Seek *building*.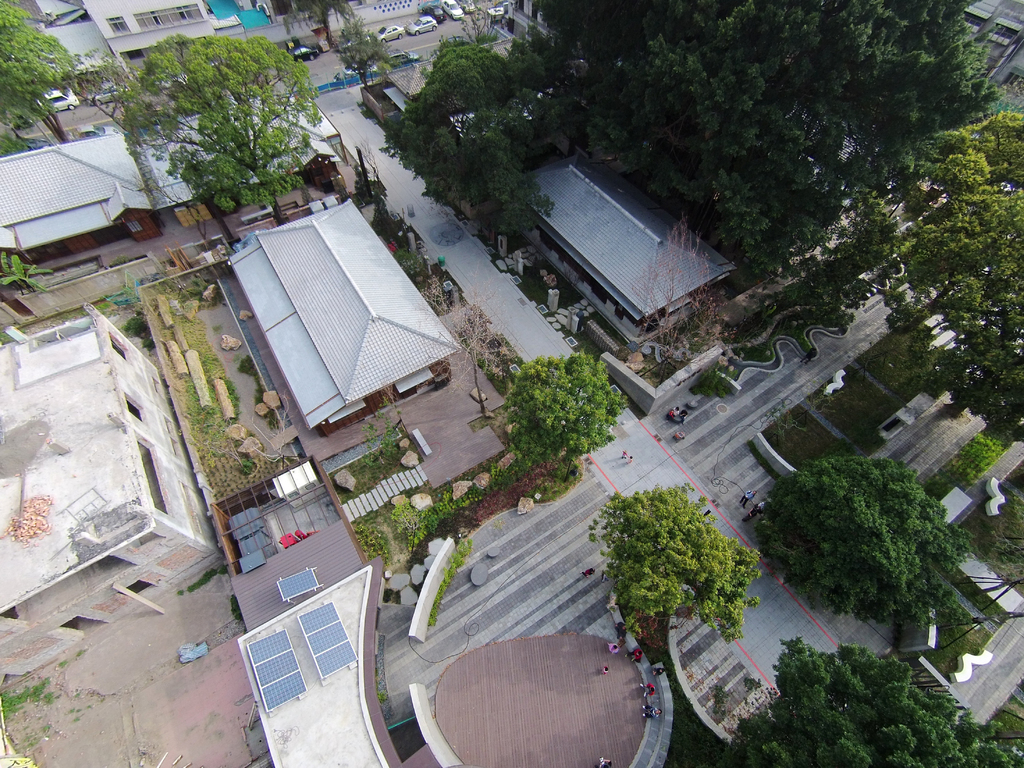
select_region(518, 140, 737, 343).
